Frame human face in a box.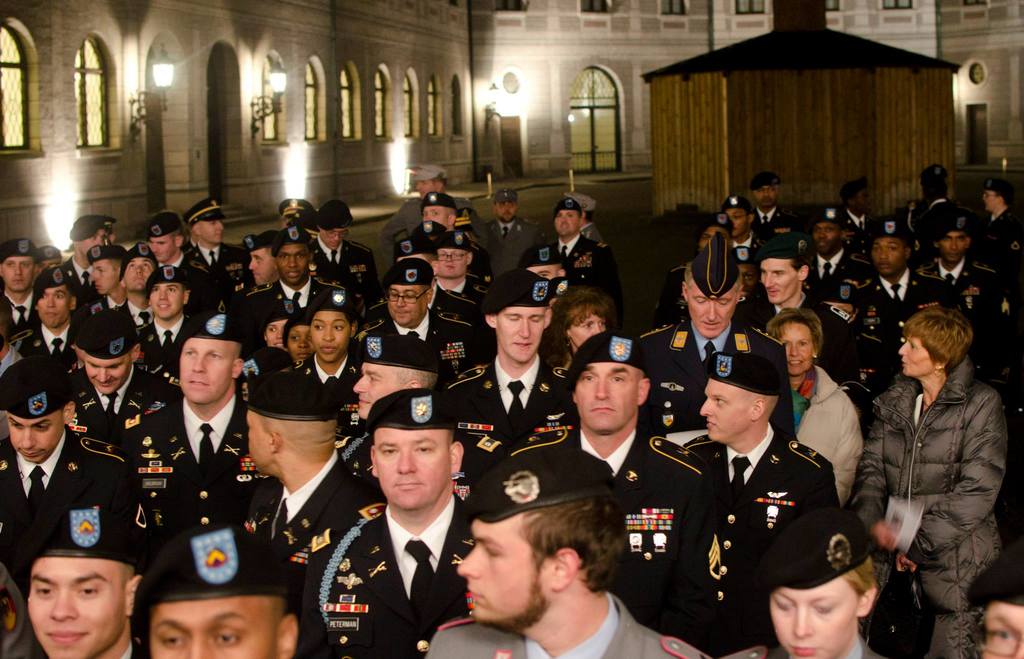
(x1=180, y1=334, x2=236, y2=402).
